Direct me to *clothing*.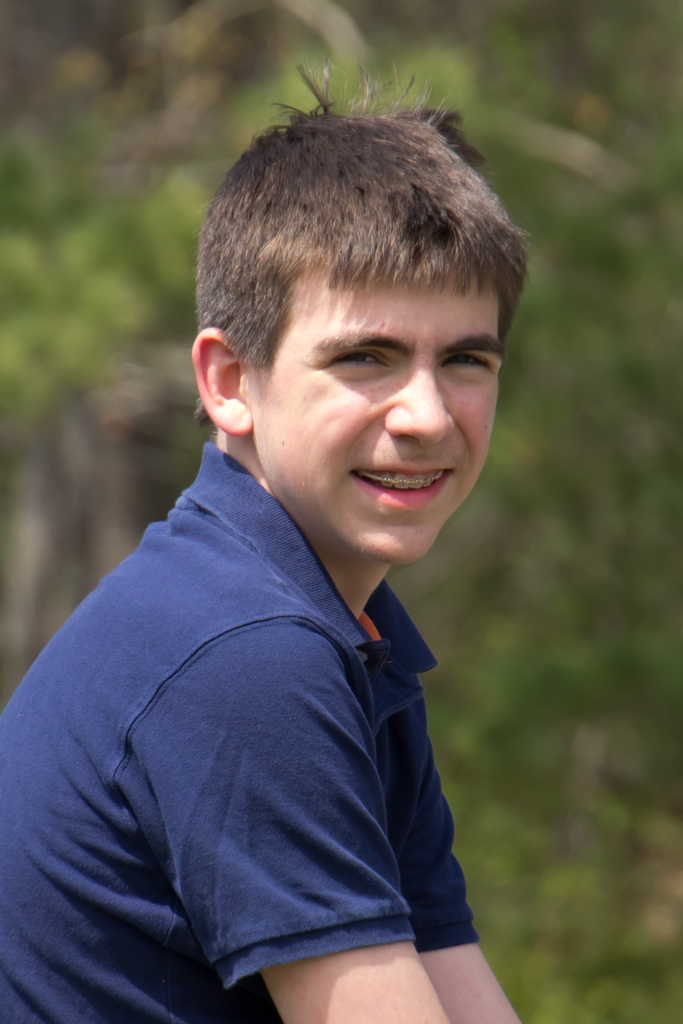
Direction: <box>12,438,513,1023</box>.
